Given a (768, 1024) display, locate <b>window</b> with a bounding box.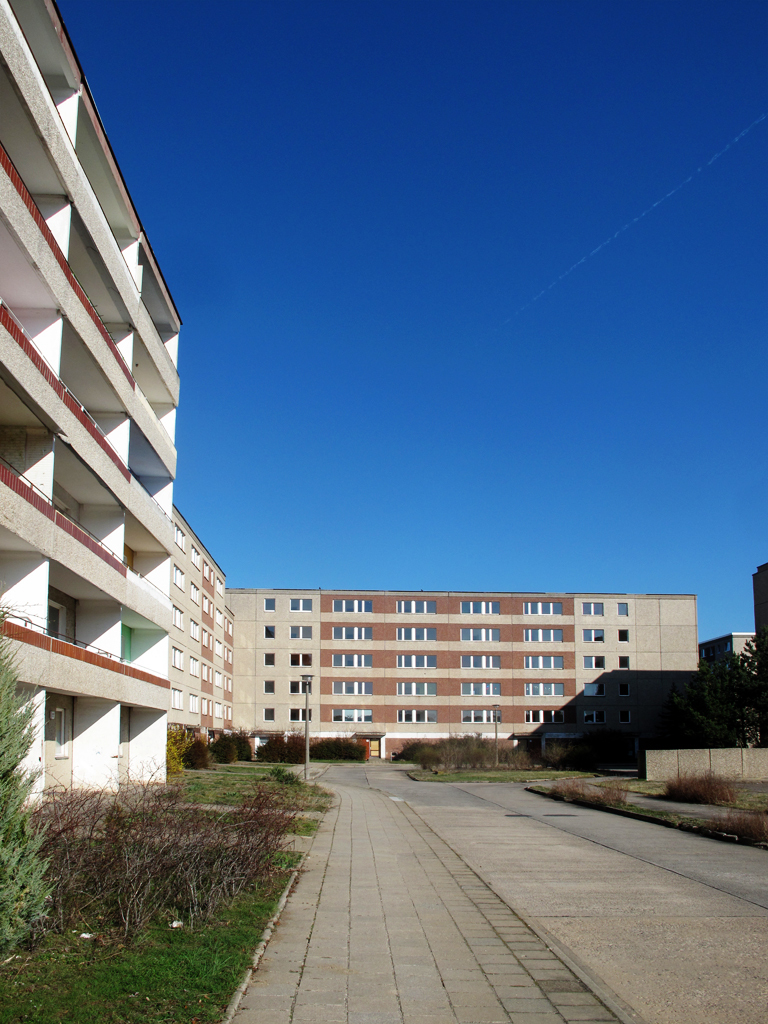
Located: <bbox>327, 652, 373, 669</bbox>.
